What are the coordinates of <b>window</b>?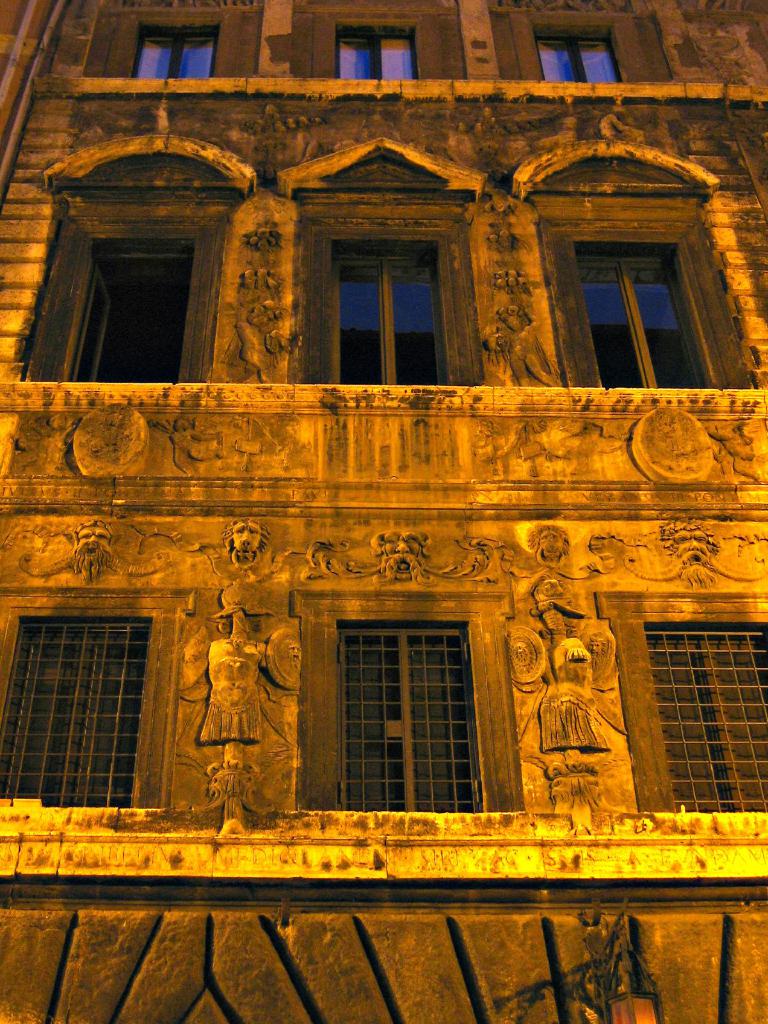
(334,26,422,85).
